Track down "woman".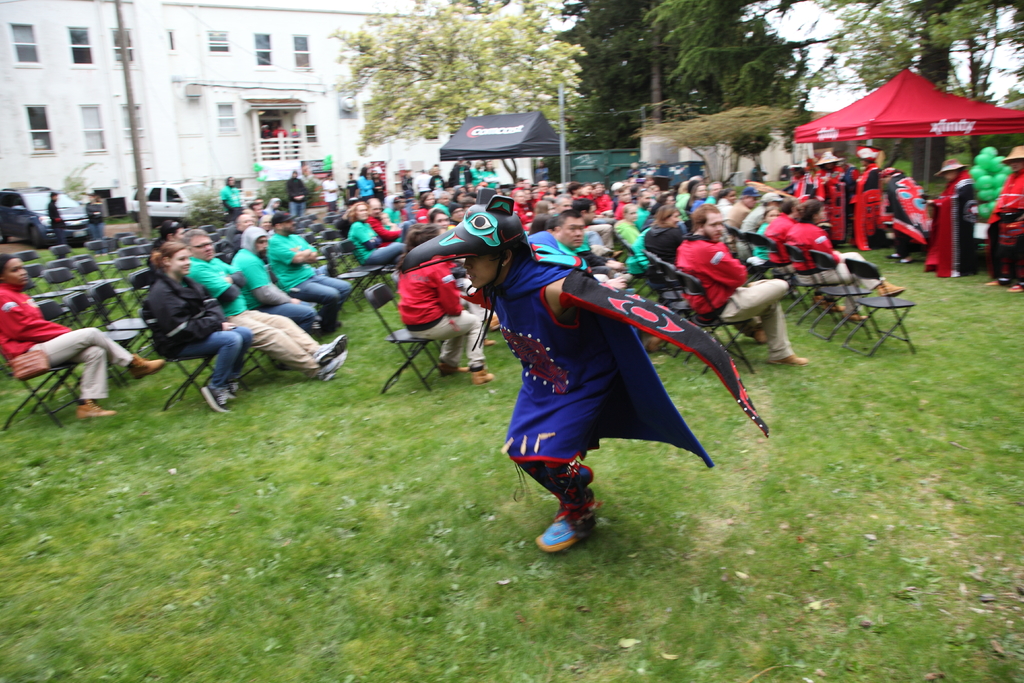
Tracked to (0,251,166,416).
